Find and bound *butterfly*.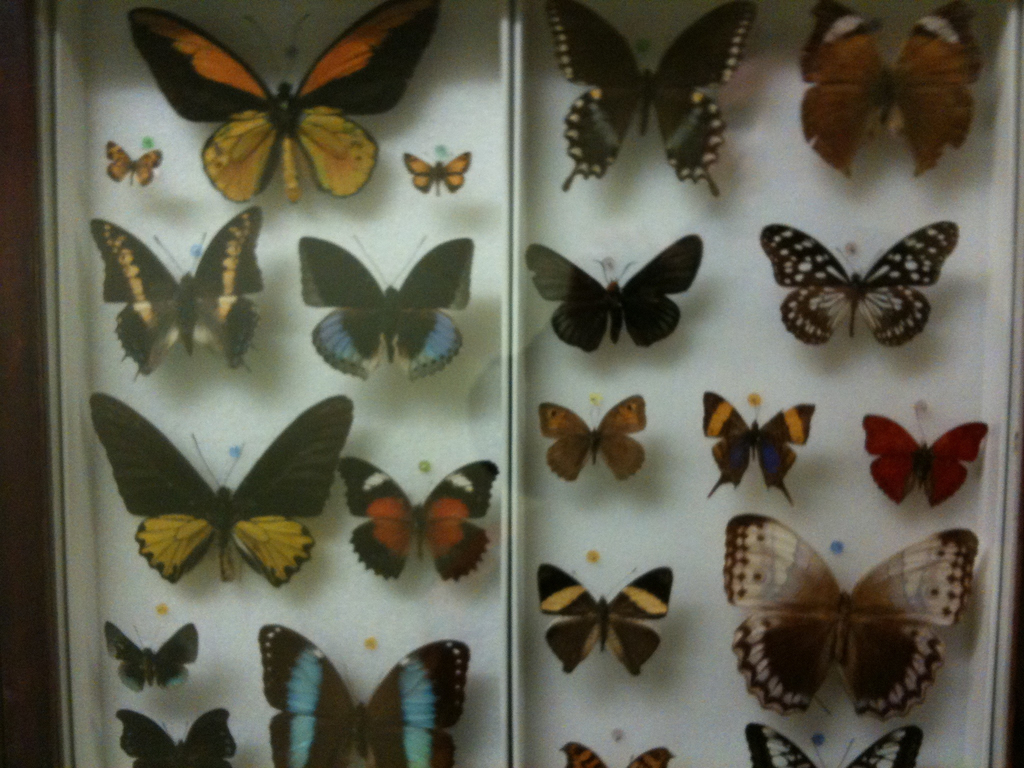
Bound: <box>113,138,163,203</box>.
